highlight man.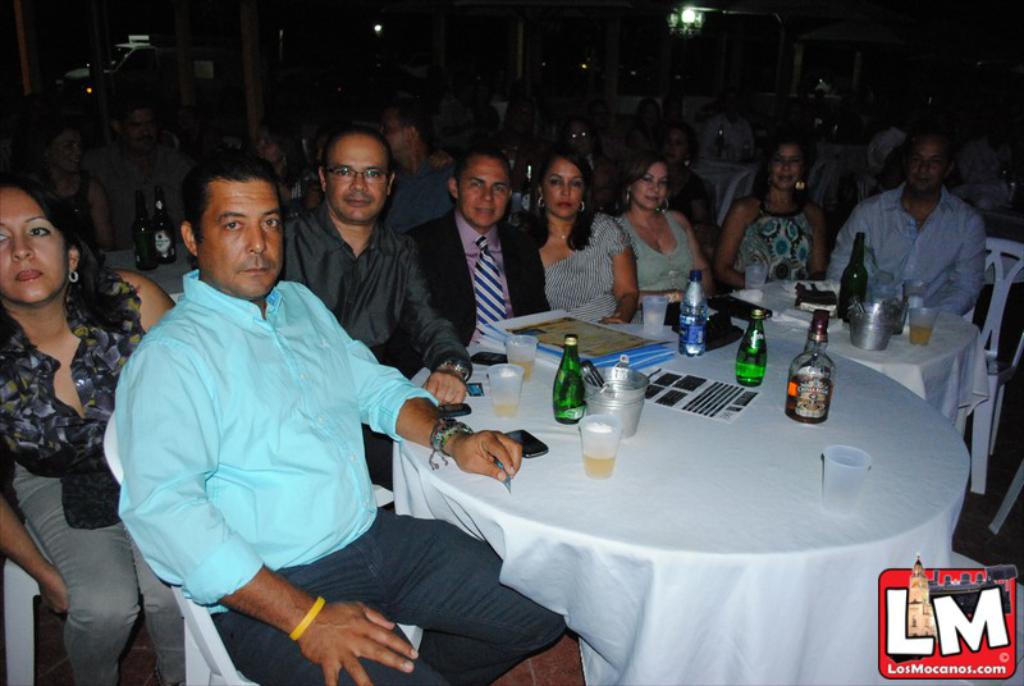
Highlighted region: rect(954, 118, 1012, 186).
